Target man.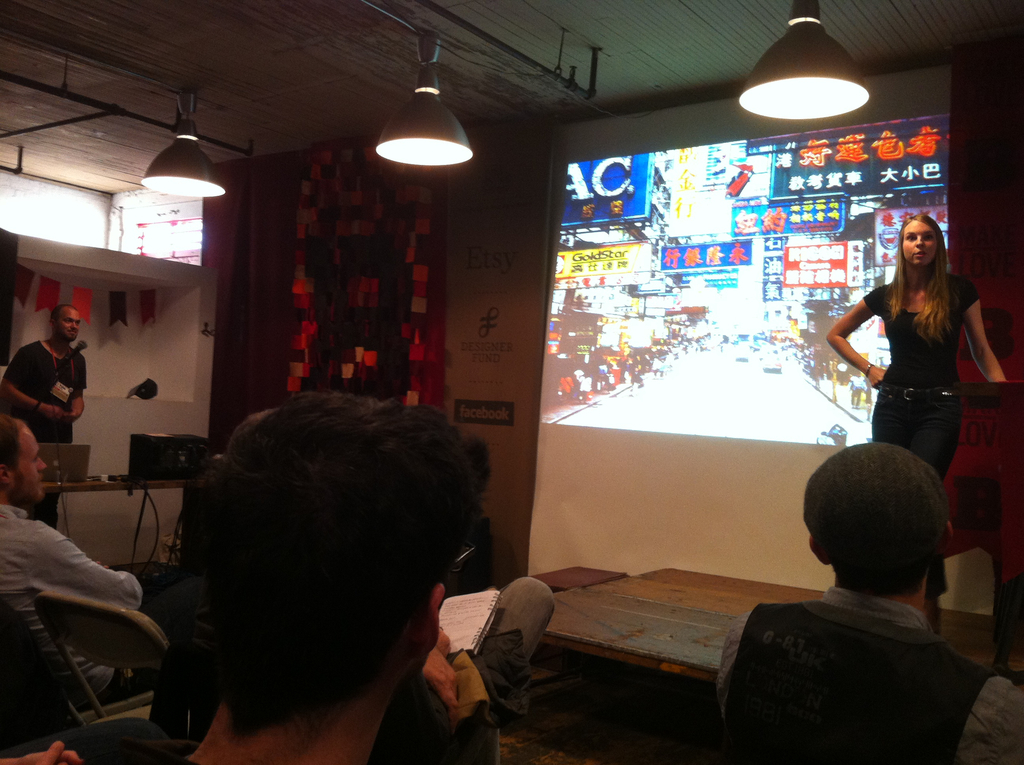
Target region: x1=0, y1=418, x2=196, y2=709.
